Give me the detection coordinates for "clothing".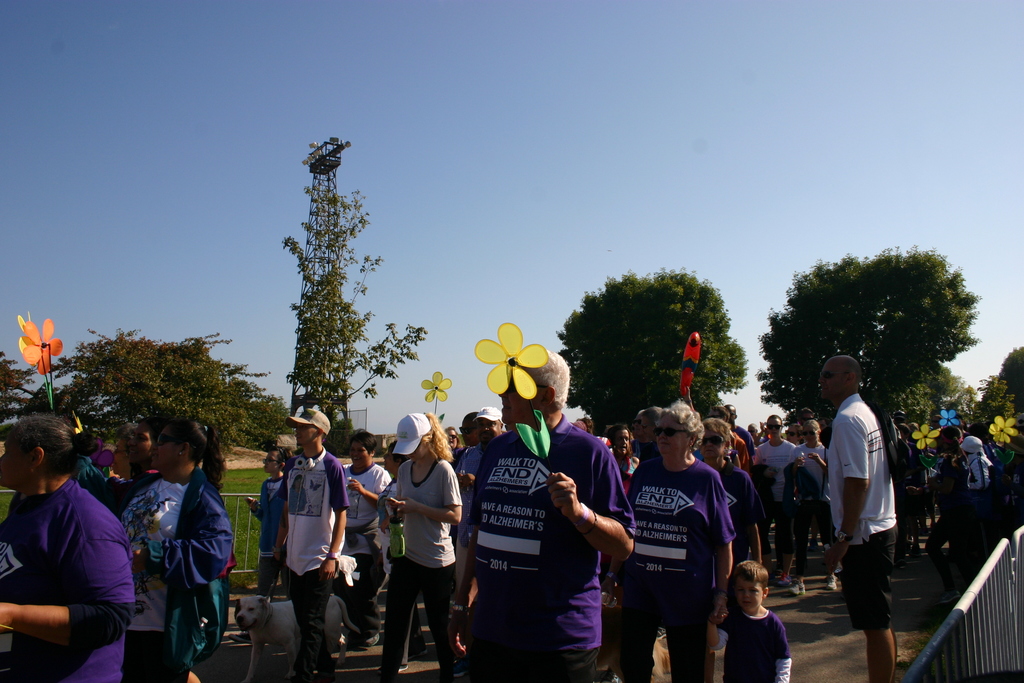
[left=1002, top=445, right=1023, bottom=522].
